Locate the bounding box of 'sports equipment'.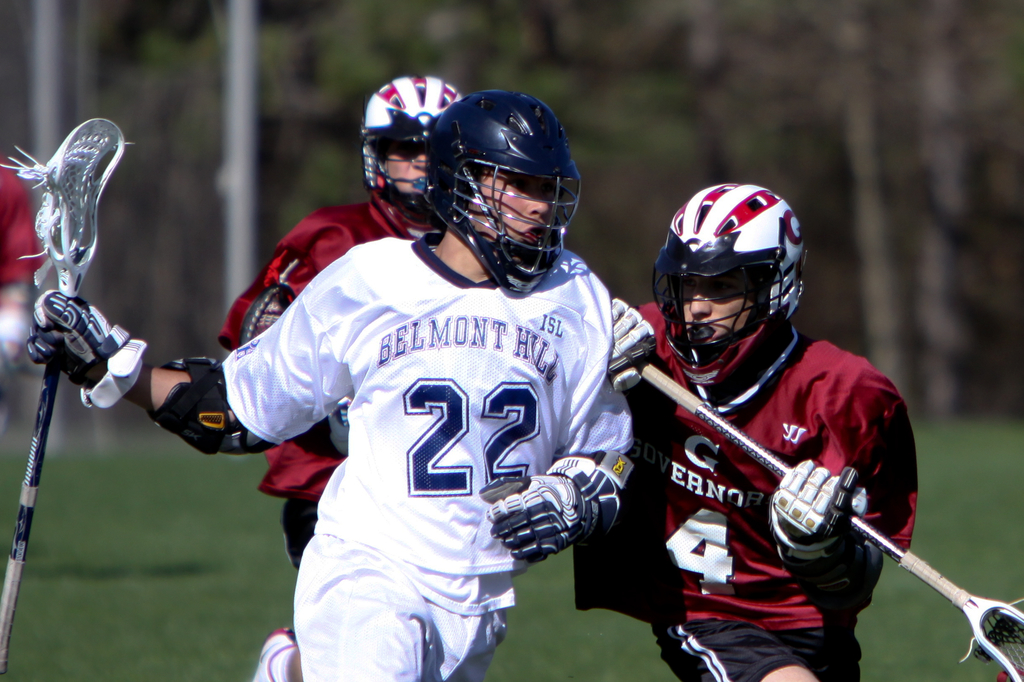
Bounding box: 360:75:460:226.
